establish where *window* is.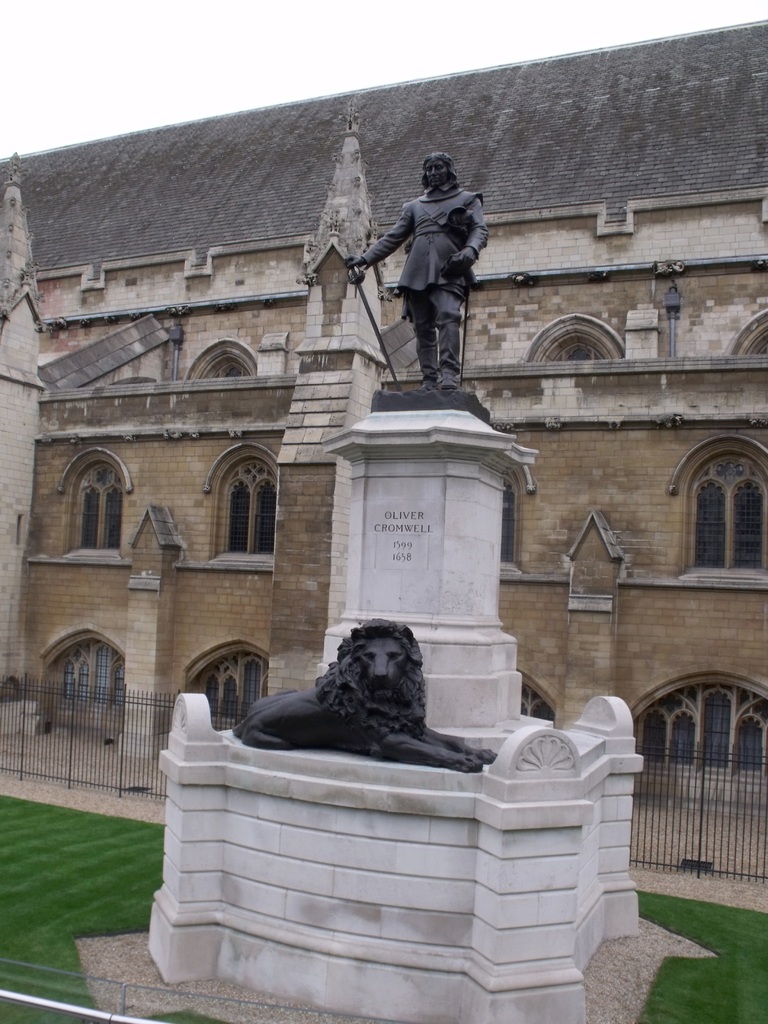
Established at region(41, 440, 157, 550).
